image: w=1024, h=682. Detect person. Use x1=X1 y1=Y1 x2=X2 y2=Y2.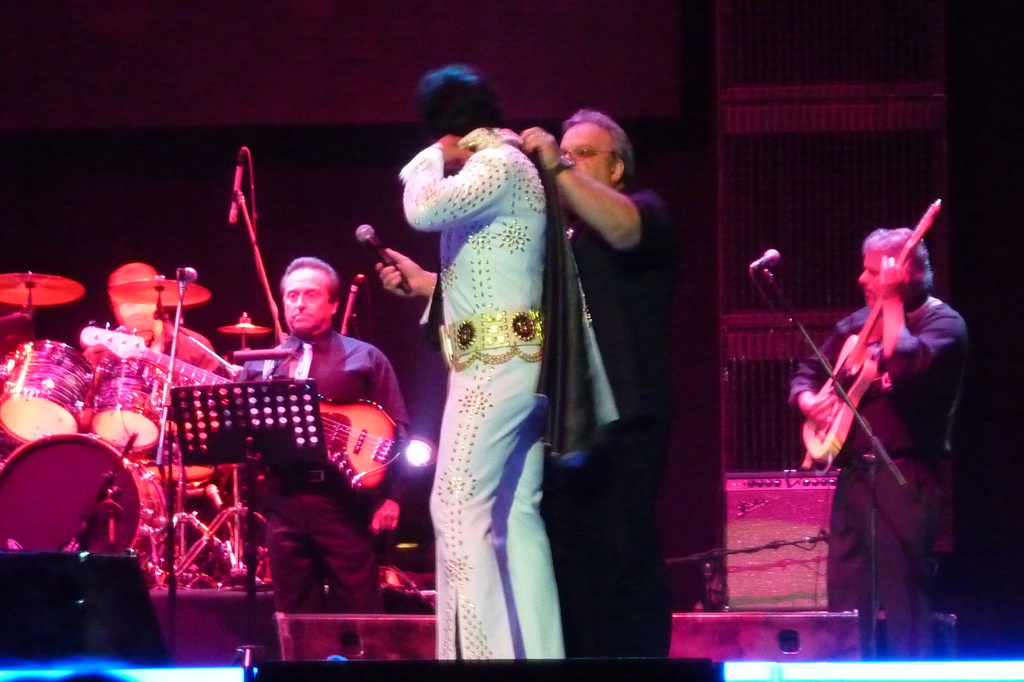
x1=767 y1=189 x2=943 y2=630.
